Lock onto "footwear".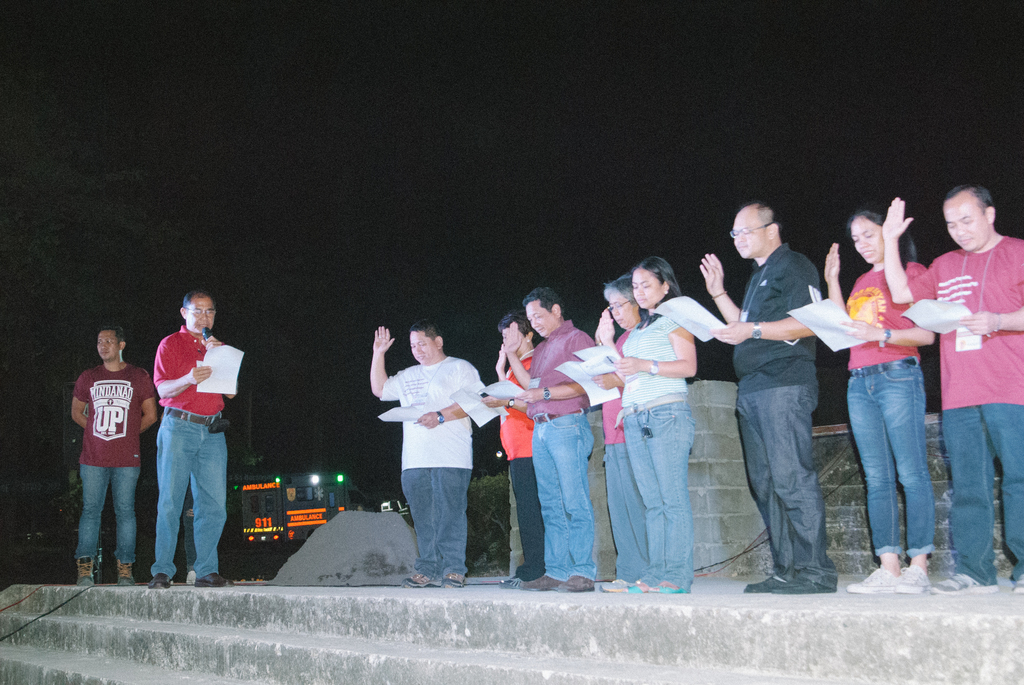
Locked: x1=844, y1=564, x2=899, y2=593.
